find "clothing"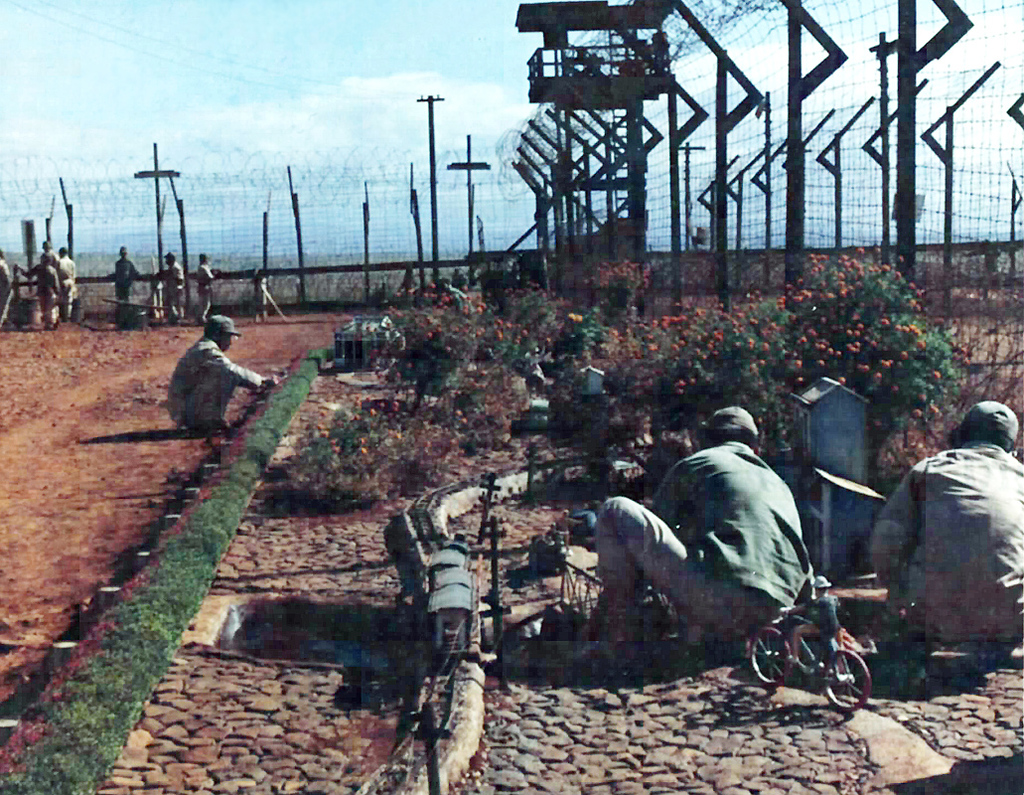
region(0, 262, 14, 322)
